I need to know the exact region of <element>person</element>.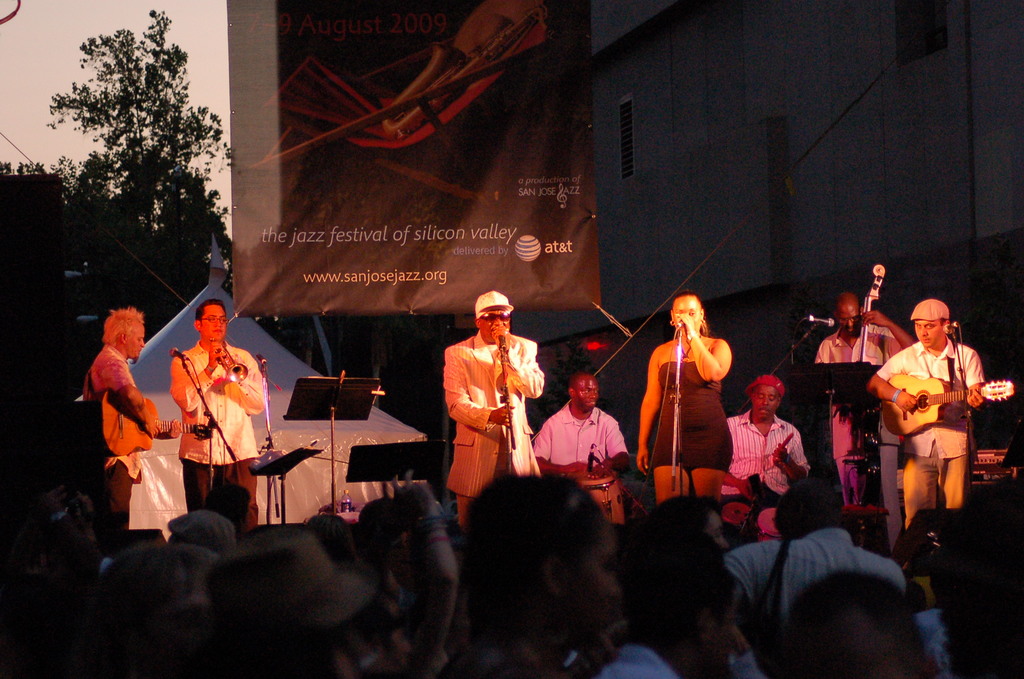
Region: l=440, t=288, r=543, b=518.
